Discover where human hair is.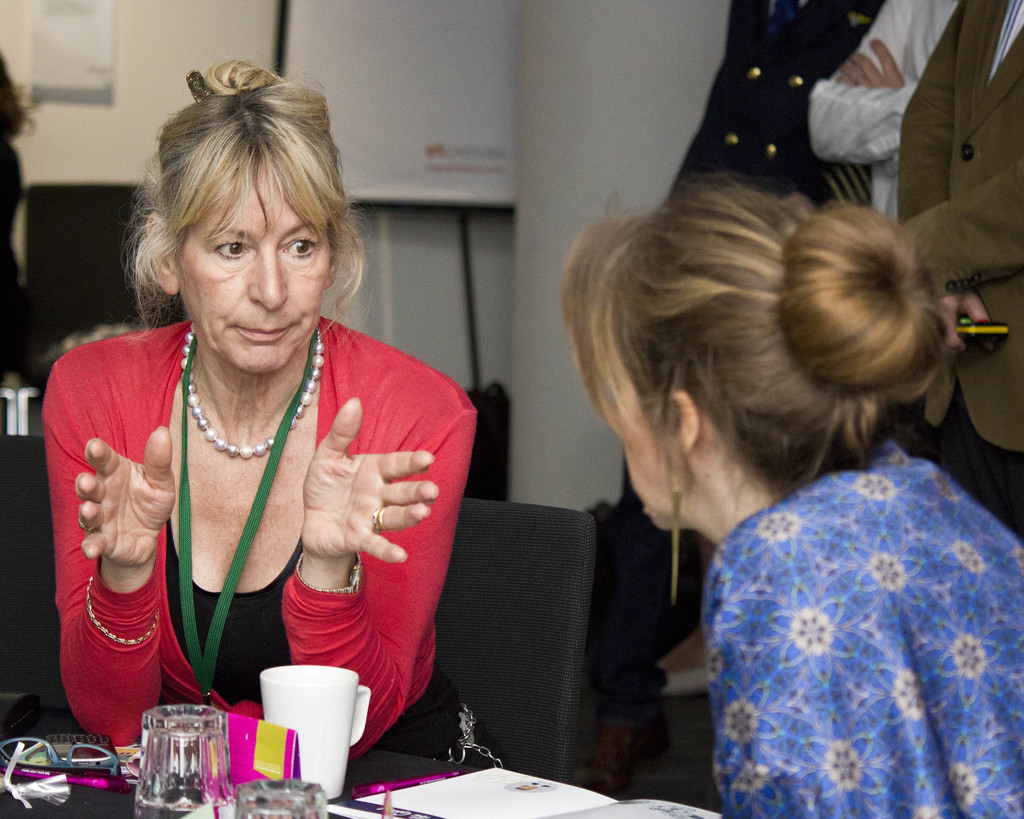
Discovered at 120, 53, 366, 344.
